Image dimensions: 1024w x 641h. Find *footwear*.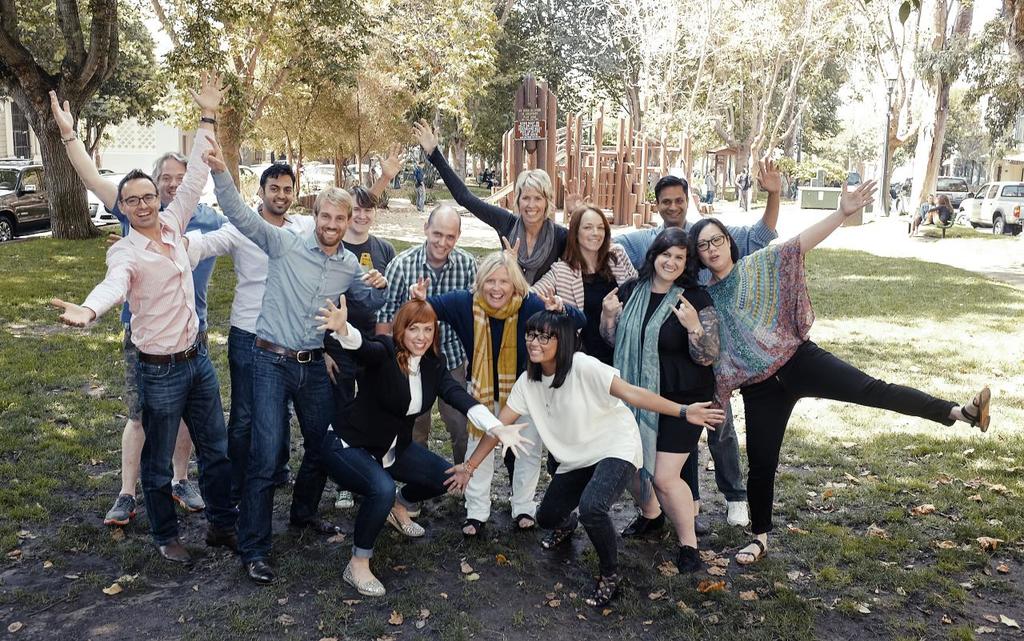
[left=294, top=521, right=340, bottom=535].
